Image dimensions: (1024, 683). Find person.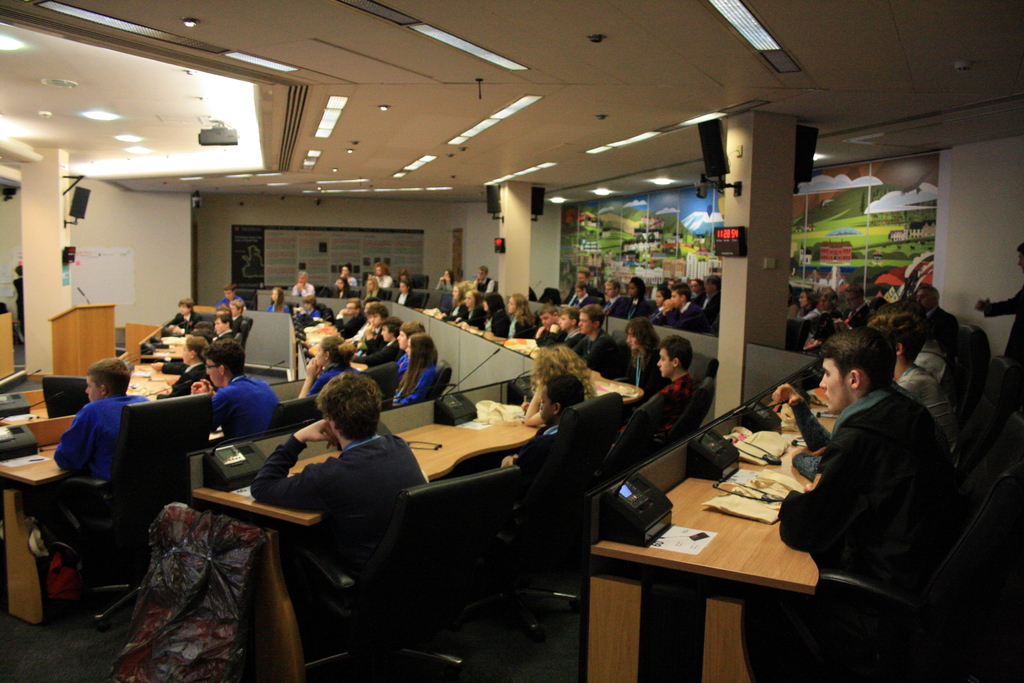
<bbox>339, 261, 359, 297</bbox>.
